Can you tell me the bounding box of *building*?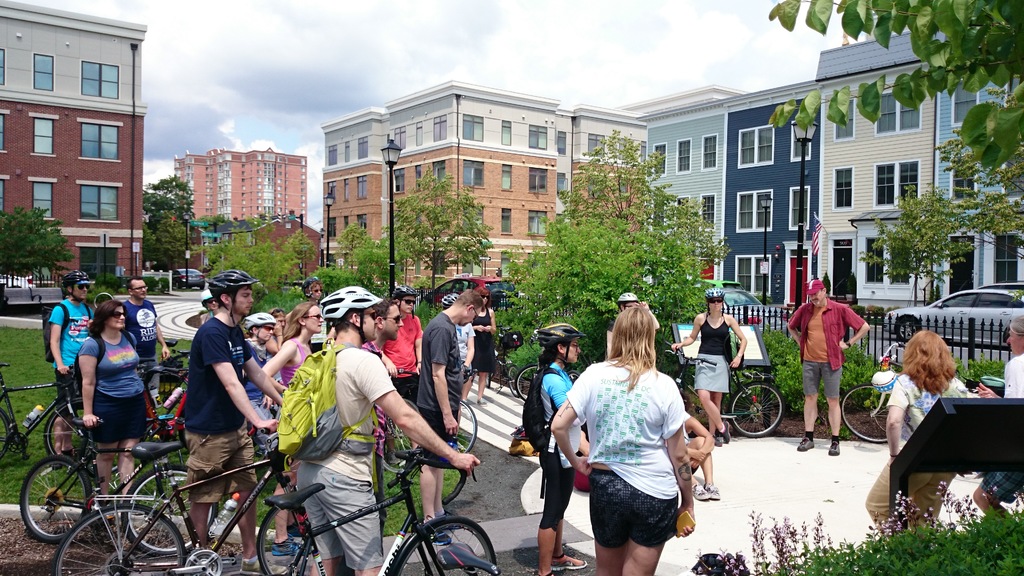
bbox=(169, 212, 325, 278).
